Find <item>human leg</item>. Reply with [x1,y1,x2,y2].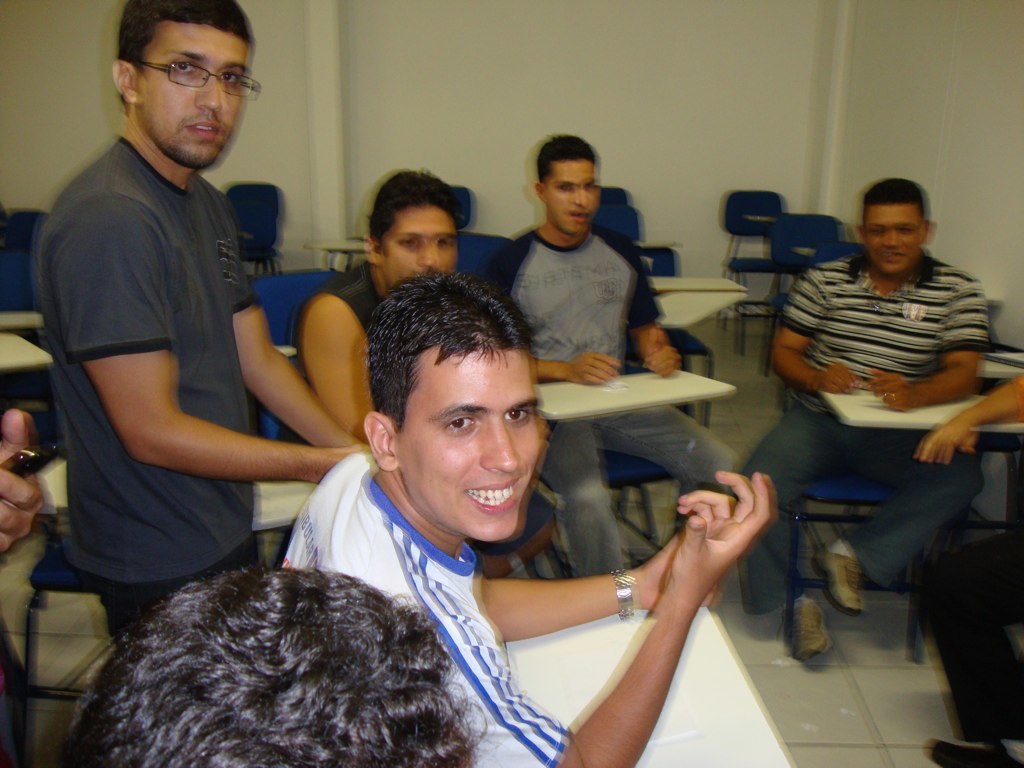
[729,412,829,668].
